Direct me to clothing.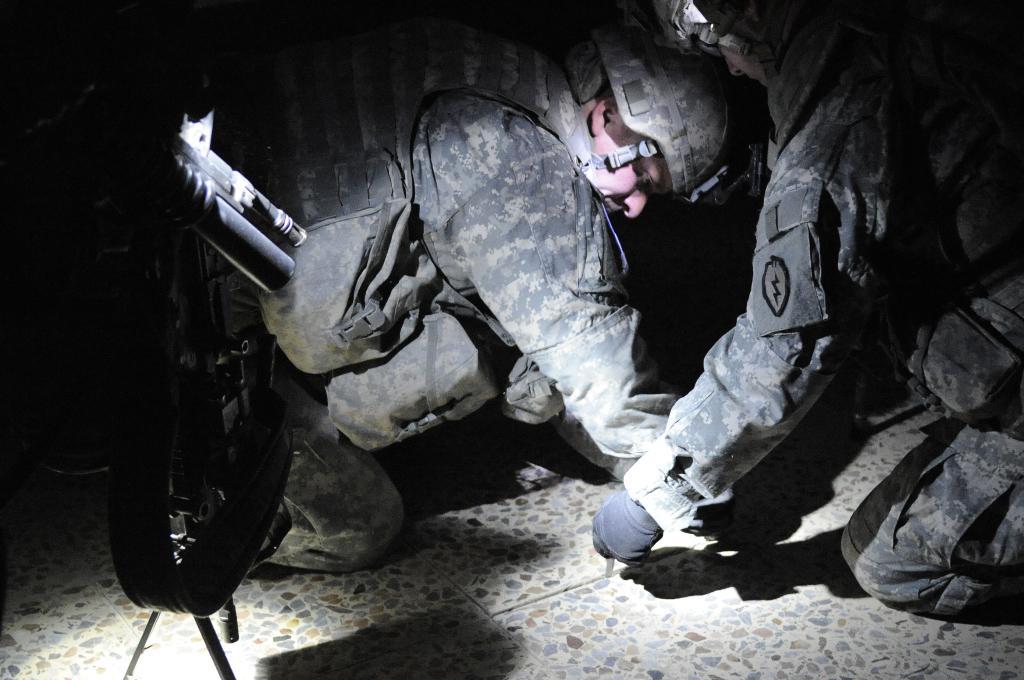
Direction: locate(147, 27, 884, 601).
